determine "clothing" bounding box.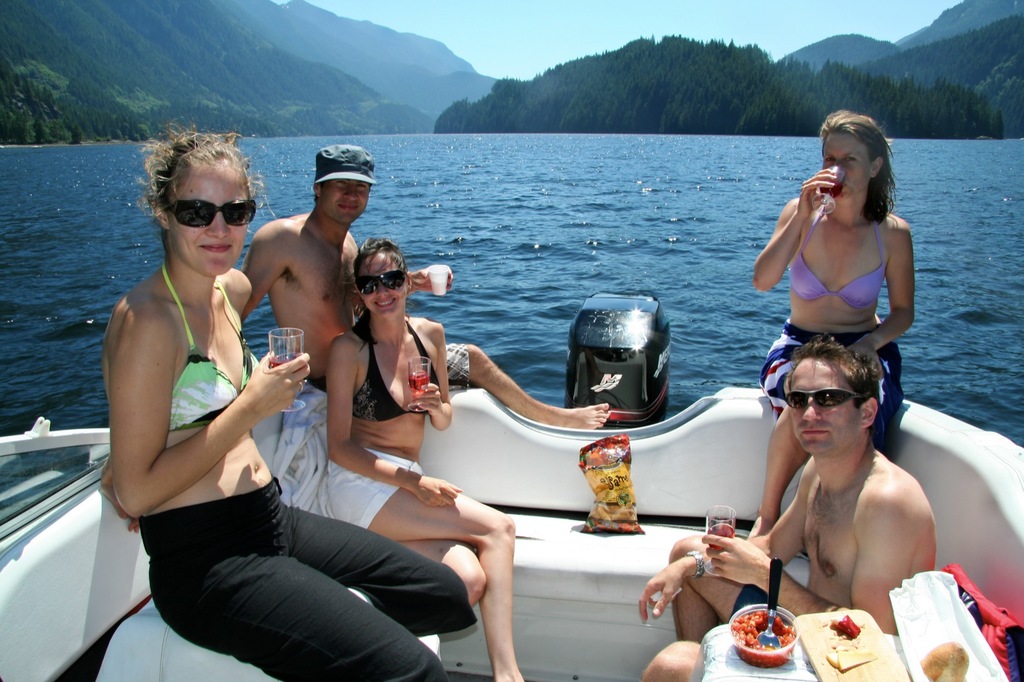
Determined: 788 202 890 309.
